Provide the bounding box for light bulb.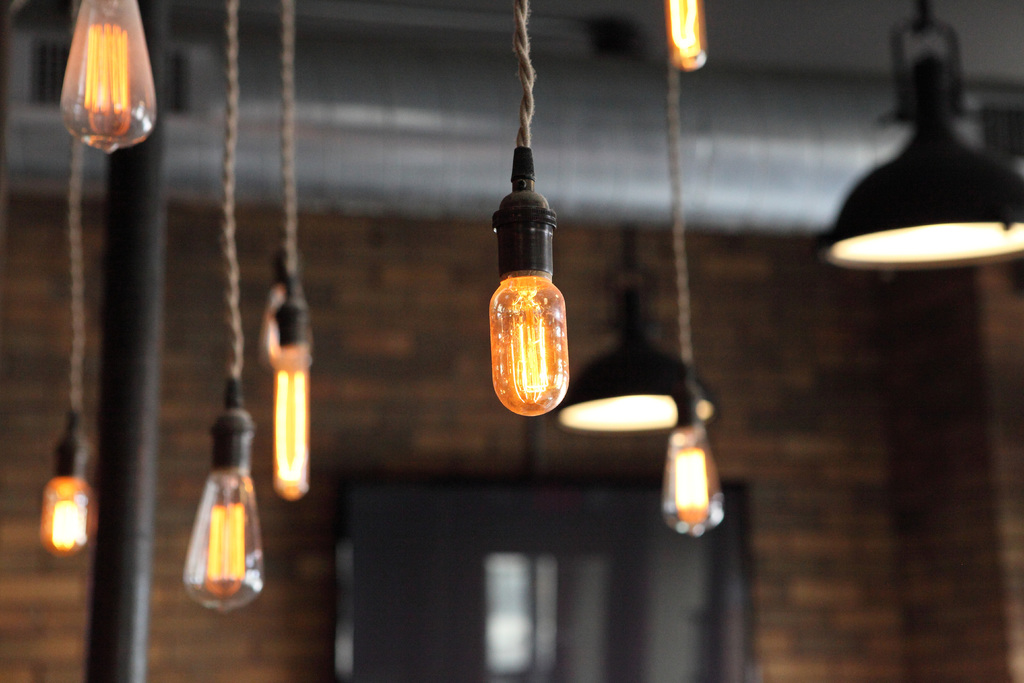
bbox(189, 415, 262, 613).
